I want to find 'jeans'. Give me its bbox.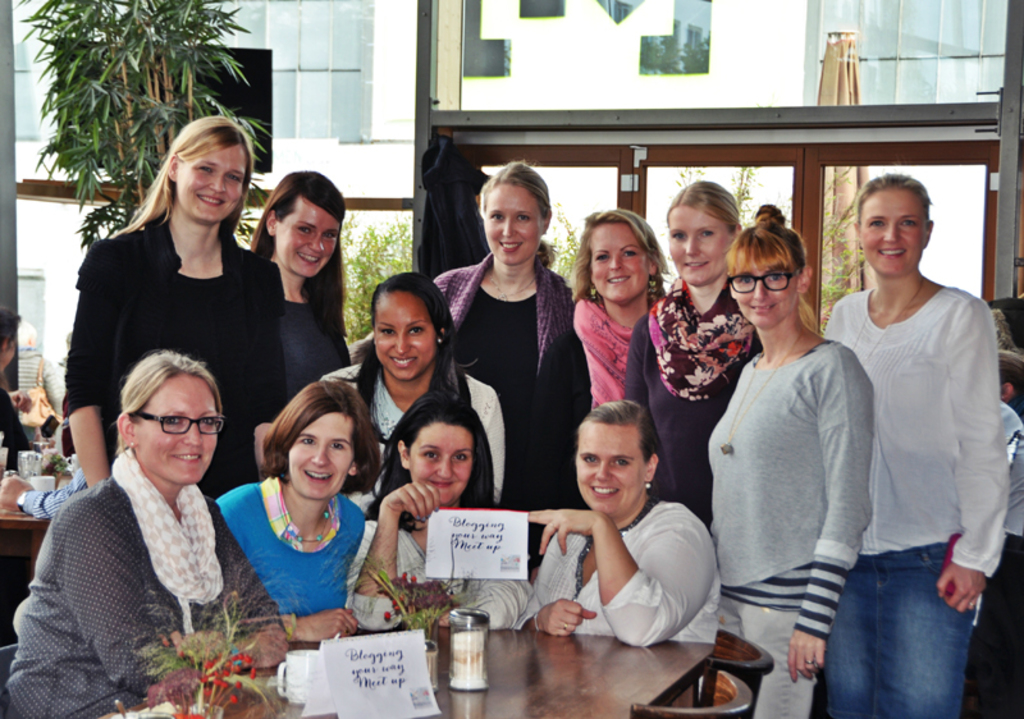
BBox(823, 541, 988, 714).
